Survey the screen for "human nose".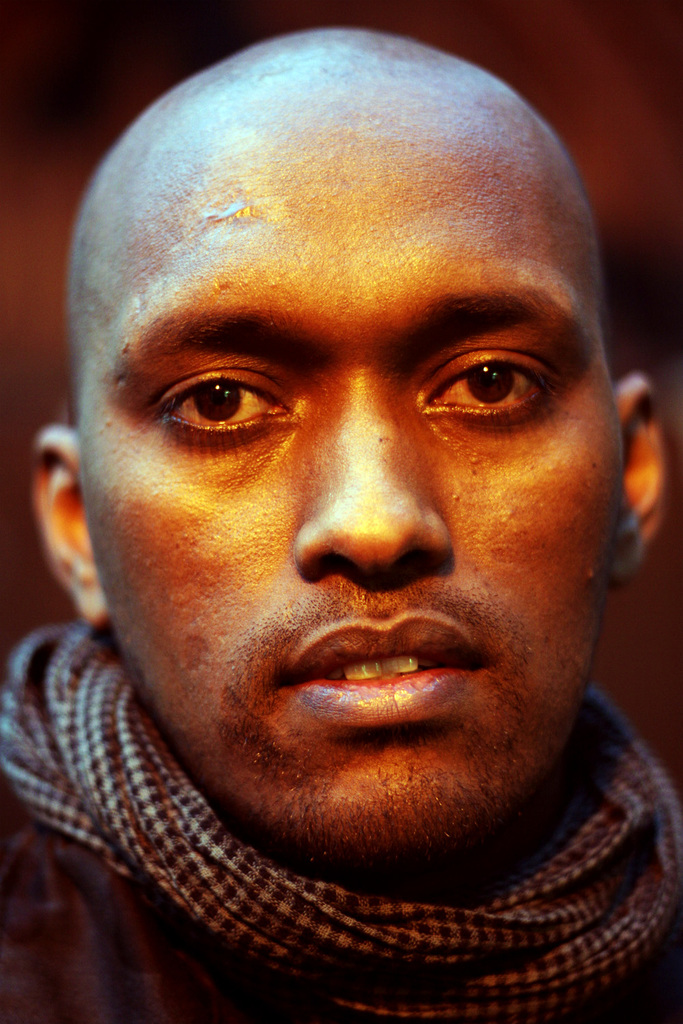
Survey found: Rect(298, 371, 454, 577).
